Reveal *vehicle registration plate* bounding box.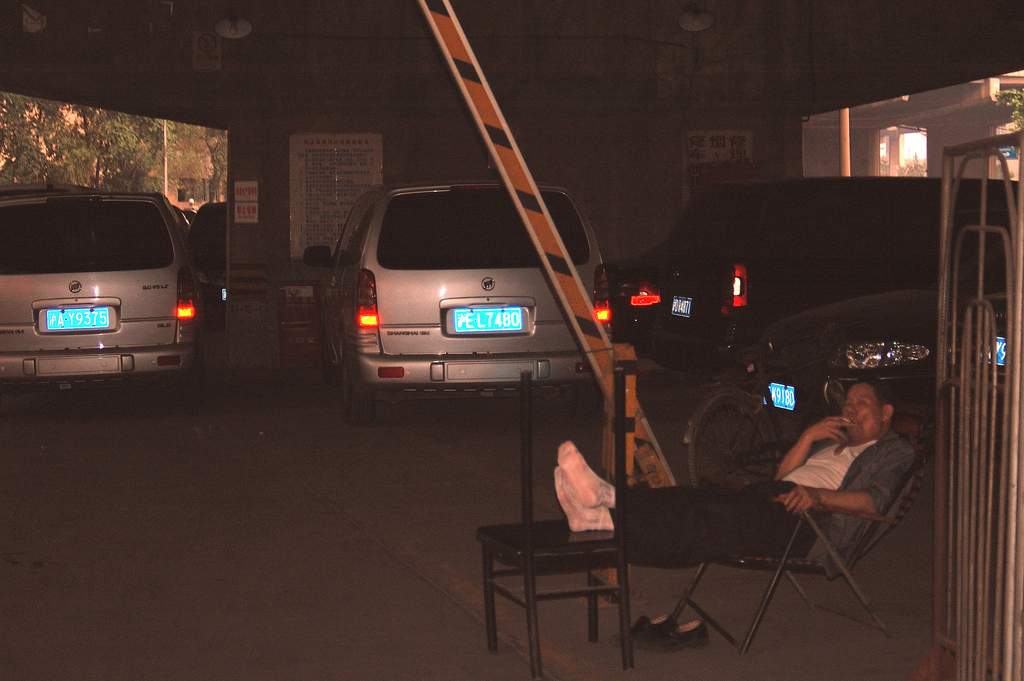
Revealed: 47,308,107,328.
